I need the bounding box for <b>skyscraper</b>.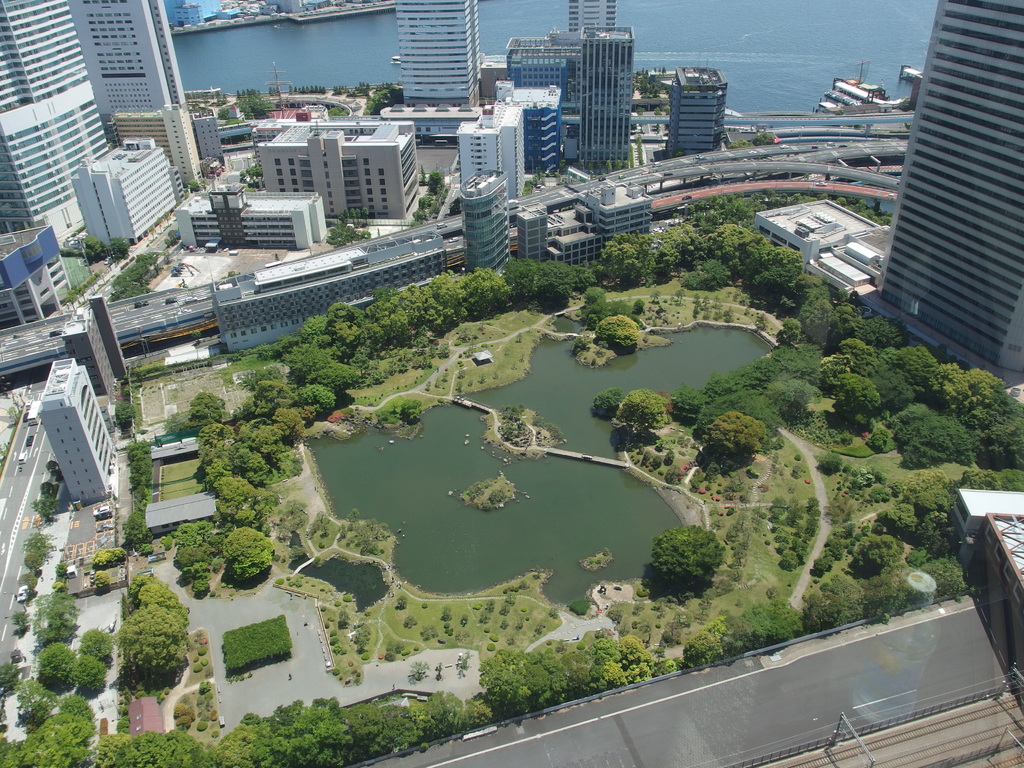
Here it is: <bbox>857, 3, 1023, 385</bbox>.
